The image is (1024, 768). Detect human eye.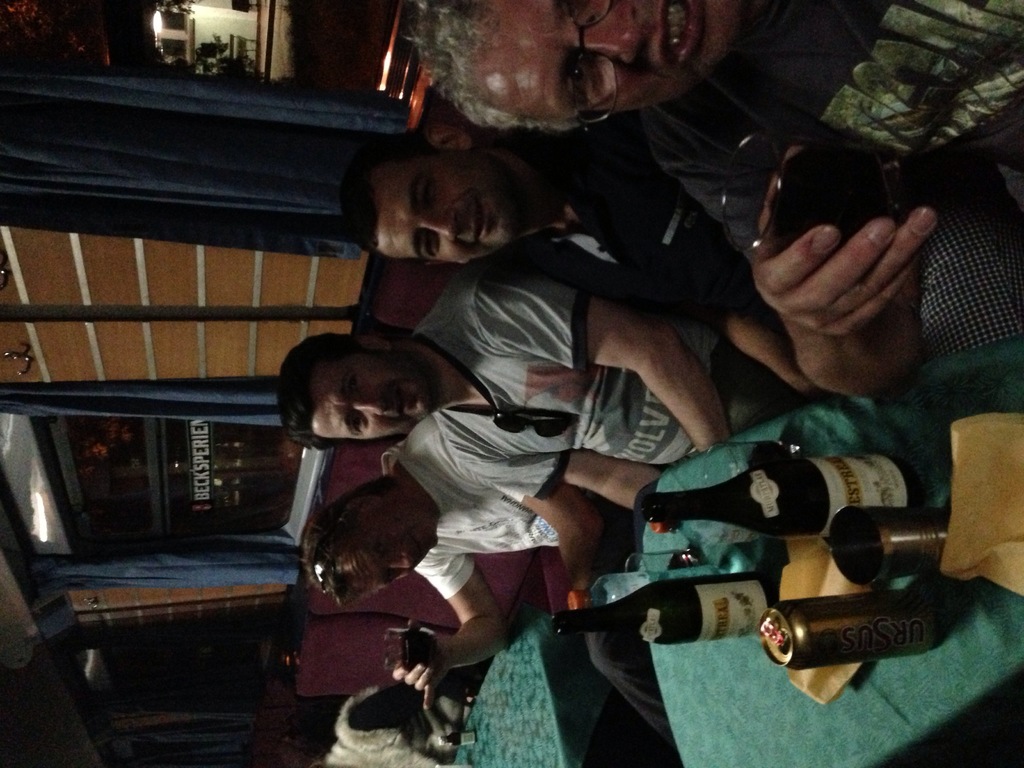
Detection: <region>380, 541, 390, 556</region>.
